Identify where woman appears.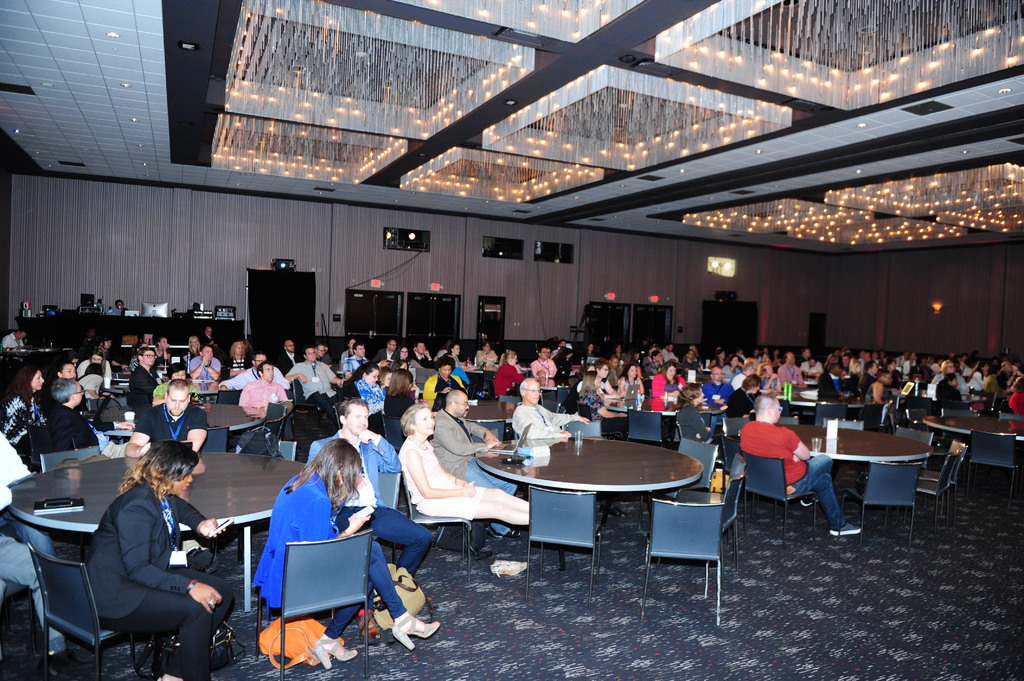
Appears at <region>625, 348, 641, 367</region>.
